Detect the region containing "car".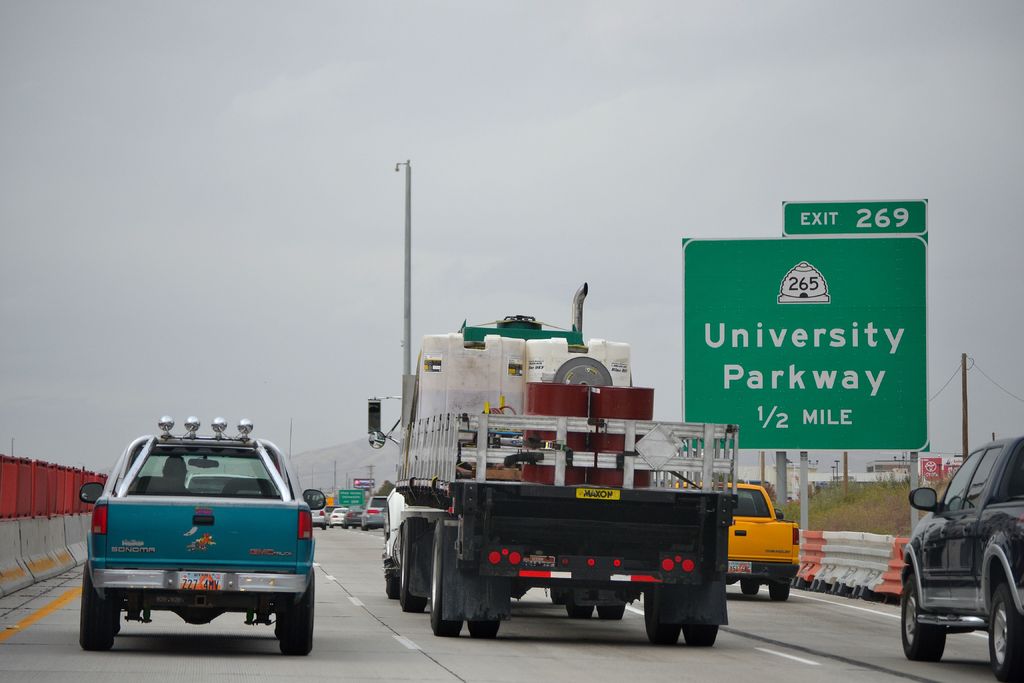
<region>900, 436, 1023, 682</region>.
